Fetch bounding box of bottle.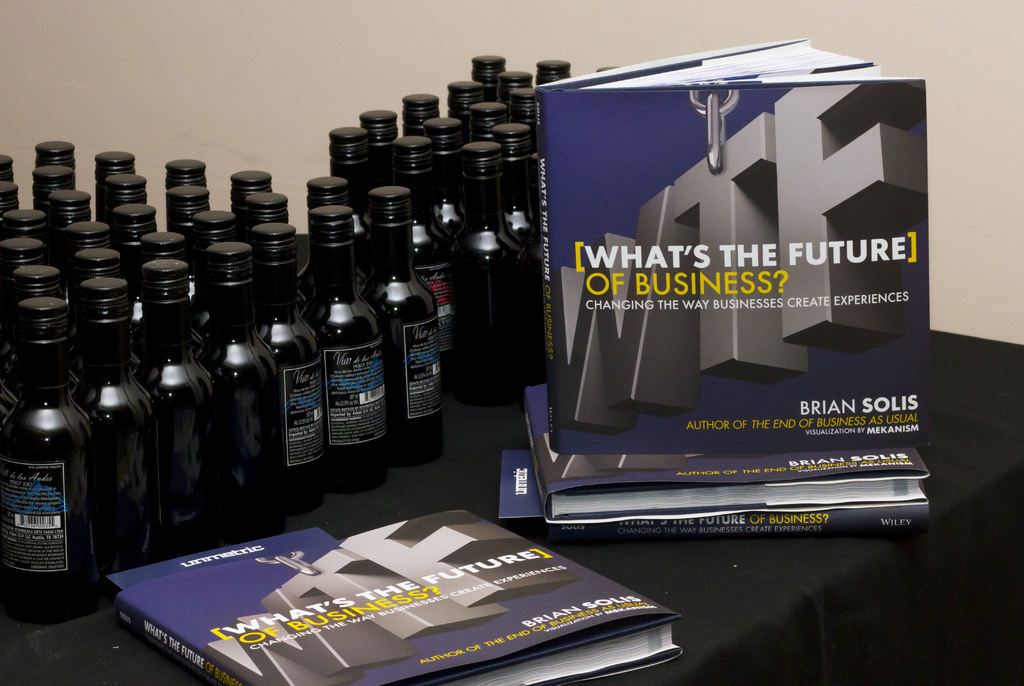
Bbox: 0 264 65 312.
